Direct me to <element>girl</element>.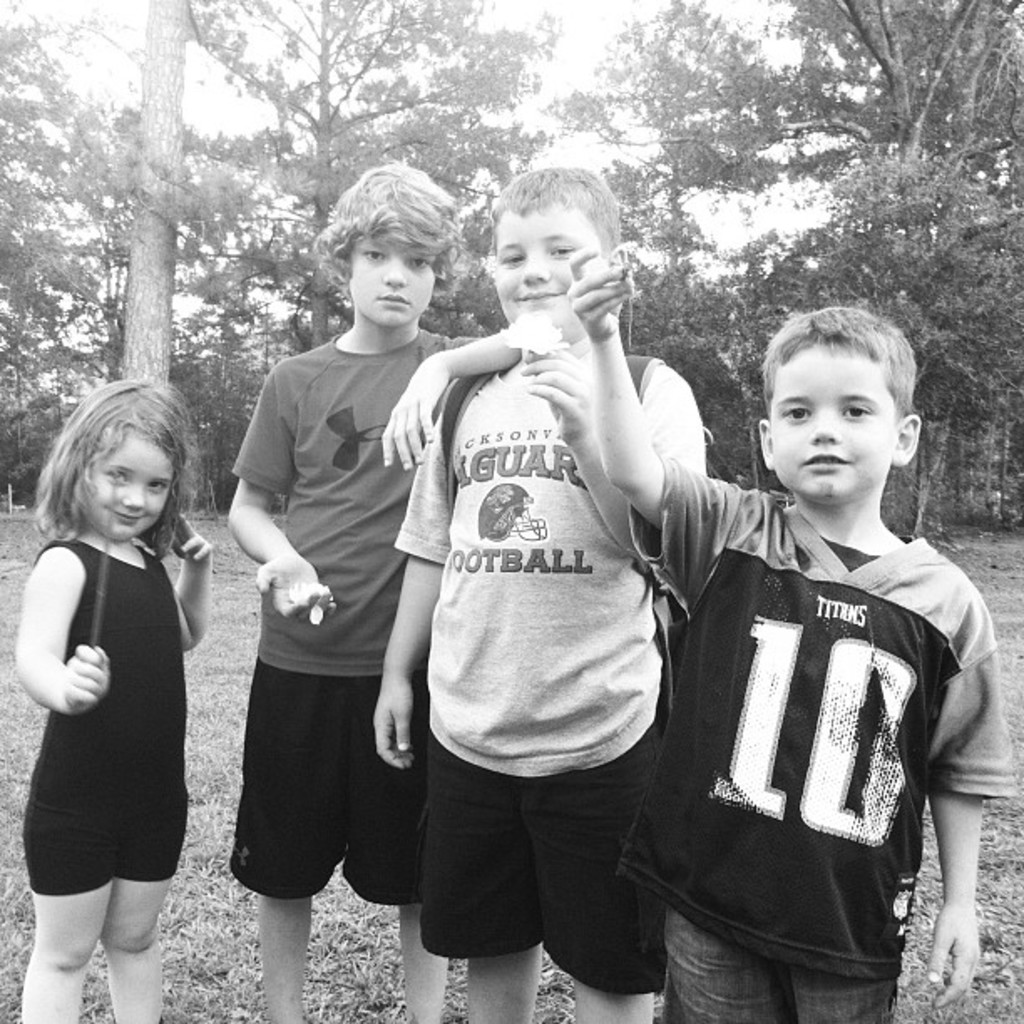
Direction: left=12, top=368, right=214, bottom=1022.
